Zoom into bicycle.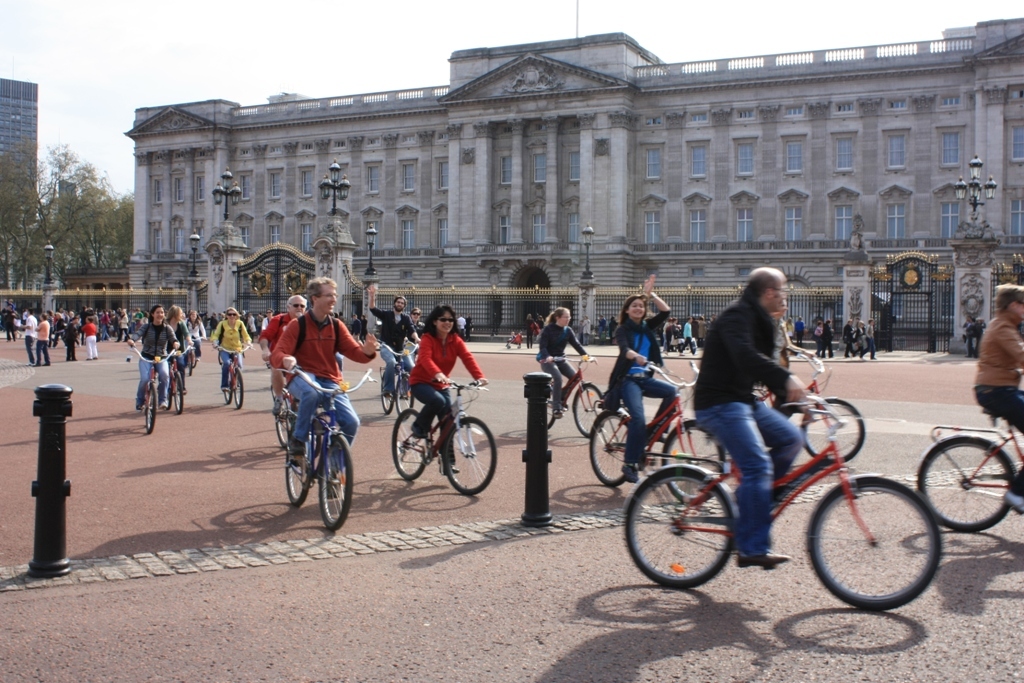
Zoom target: <bbox>267, 360, 295, 418</bbox>.
